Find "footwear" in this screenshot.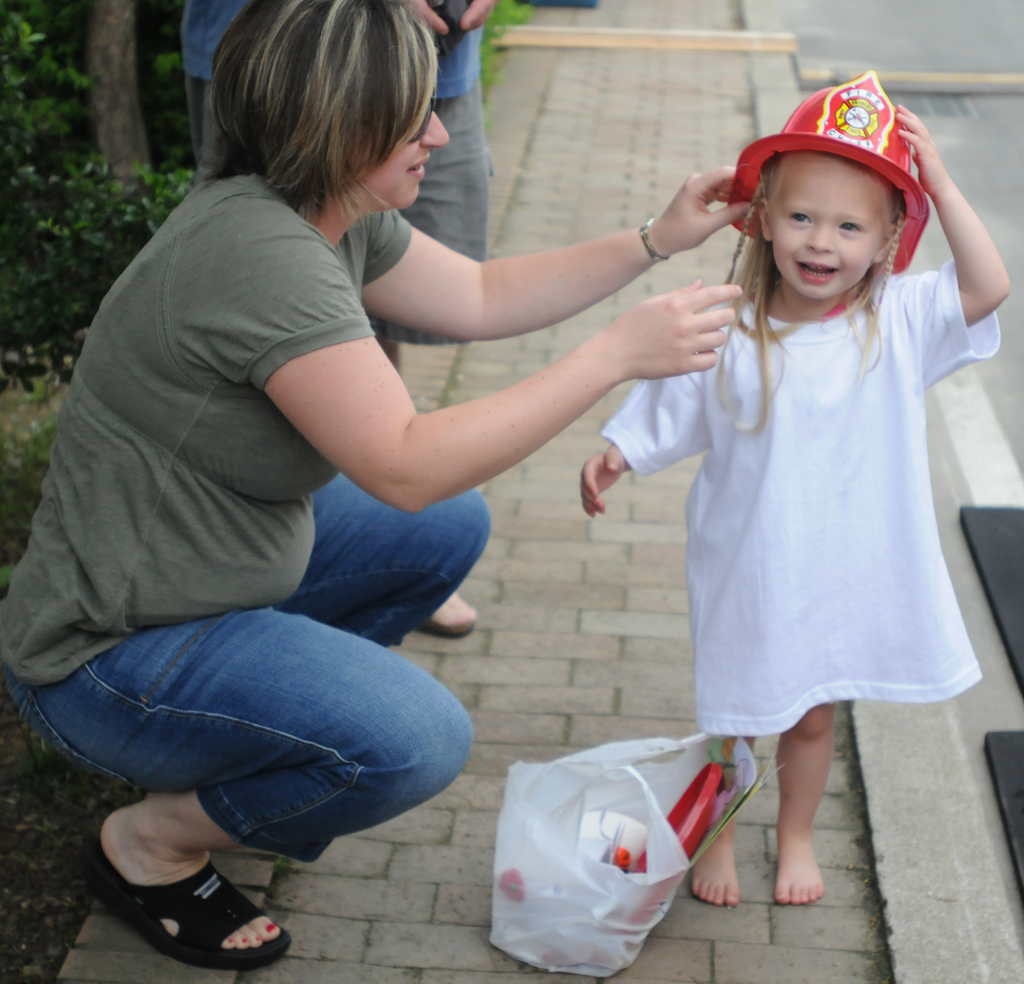
The bounding box for "footwear" is bbox=[422, 596, 483, 638].
